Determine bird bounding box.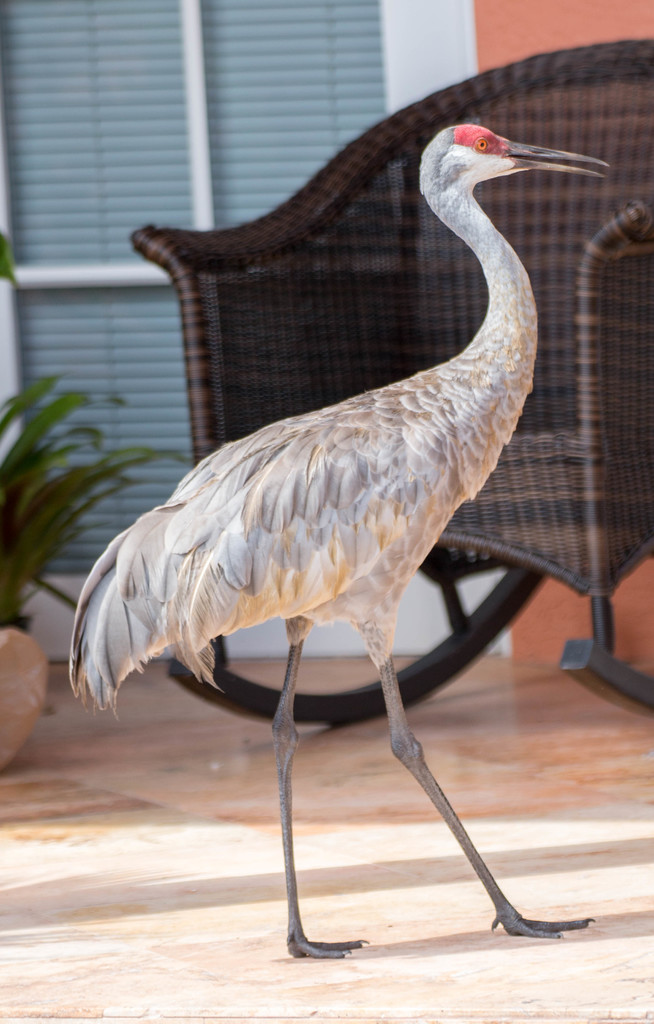
Determined: (100,139,572,888).
